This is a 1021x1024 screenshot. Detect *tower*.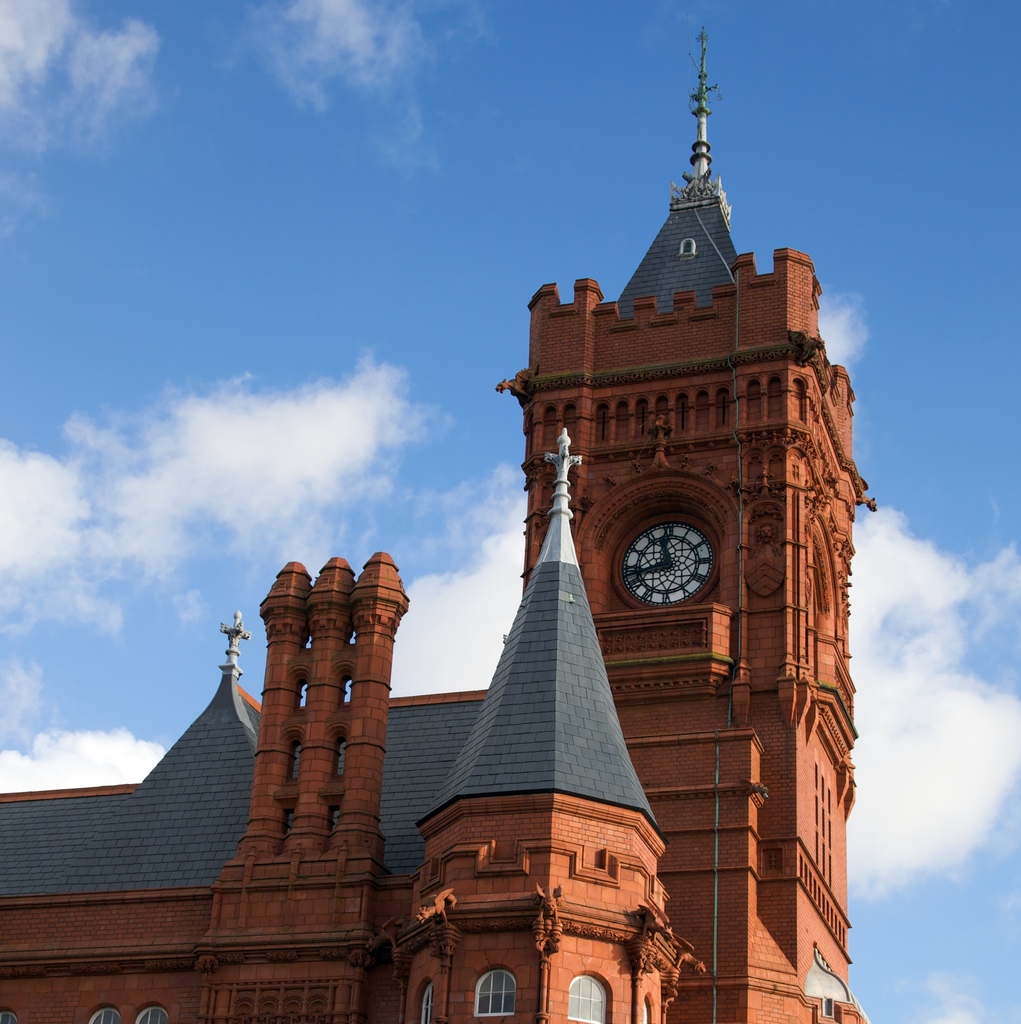
Rect(398, 436, 678, 1020).
